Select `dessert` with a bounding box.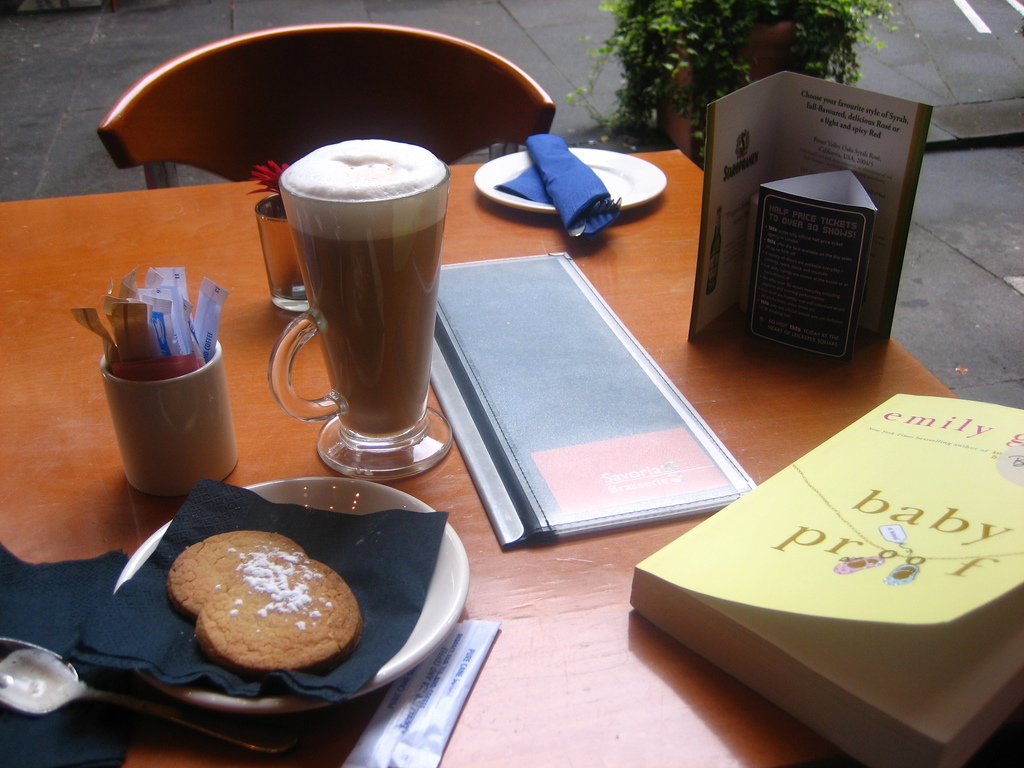
141/516/383/708.
